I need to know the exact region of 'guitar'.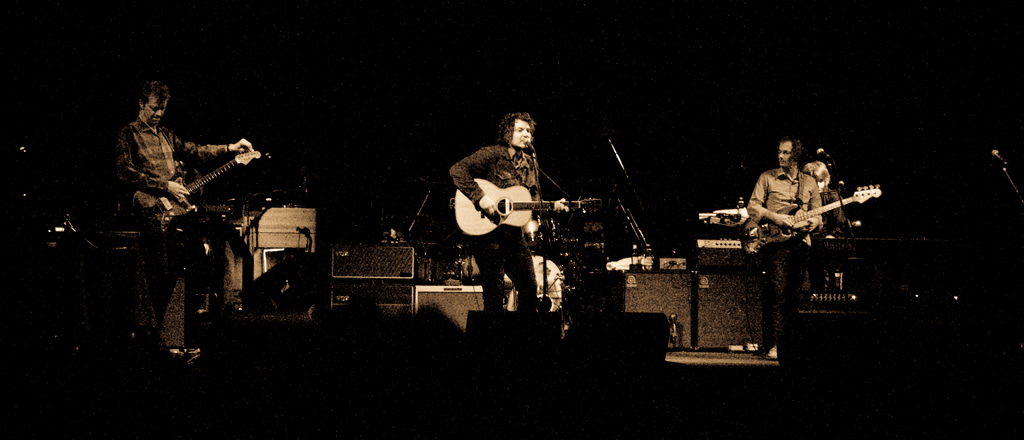
Region: rect(736, 181, 886, 249).
